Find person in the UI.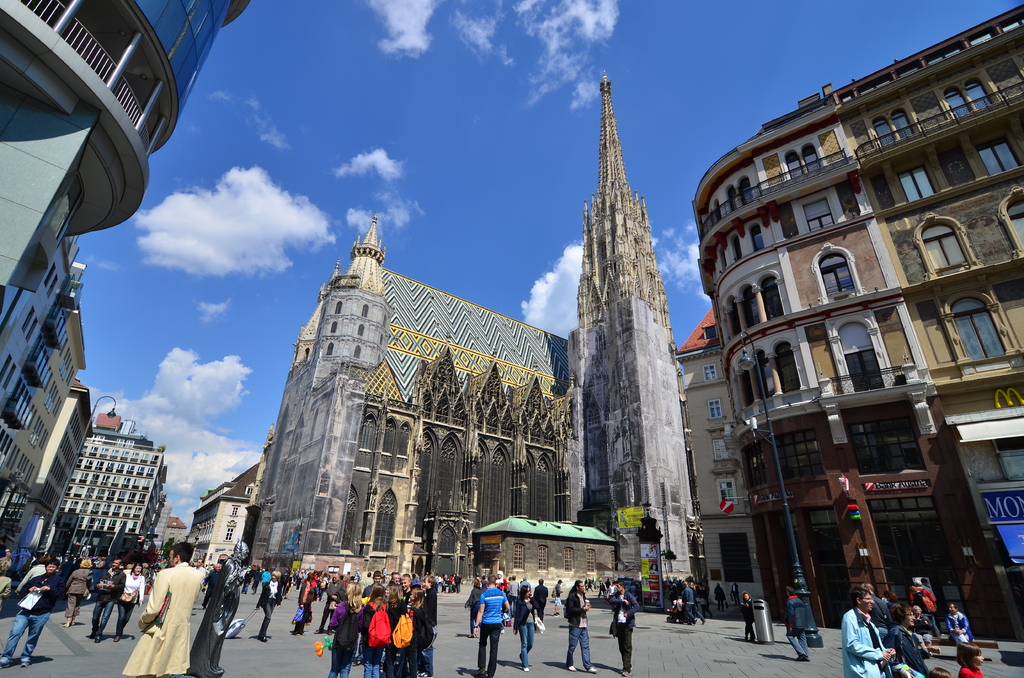
UI element at crop(257, 567, 277, 640).
